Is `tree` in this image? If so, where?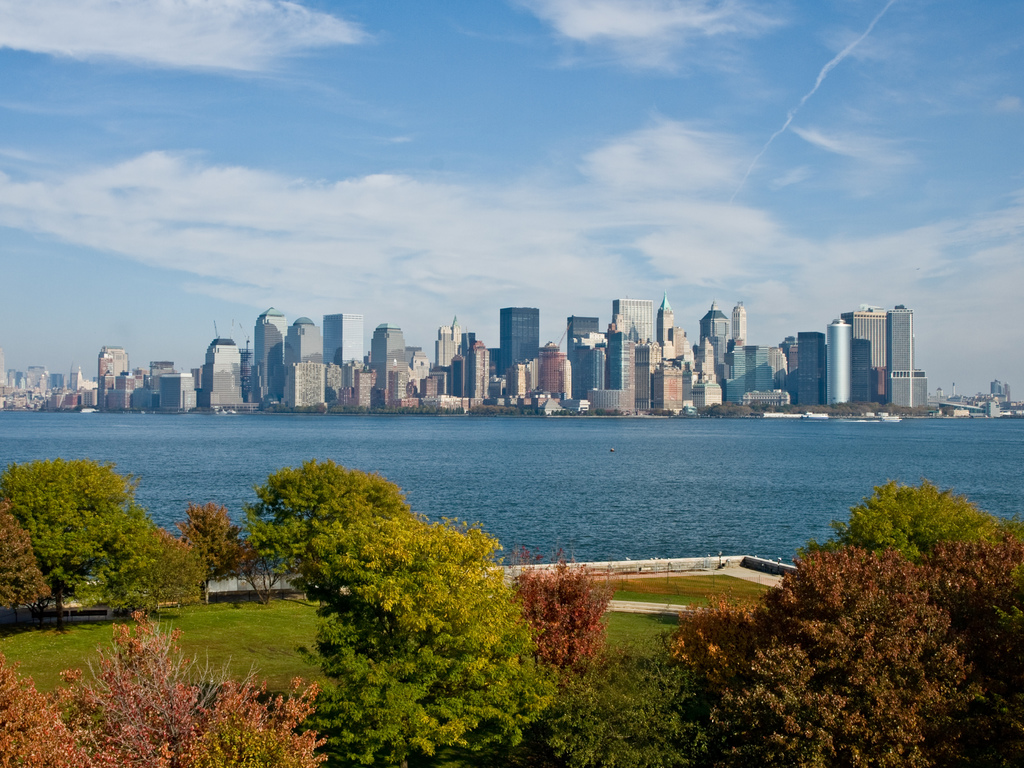
Yes, at [x1=0, y1=607, x2=333, y2=767].
